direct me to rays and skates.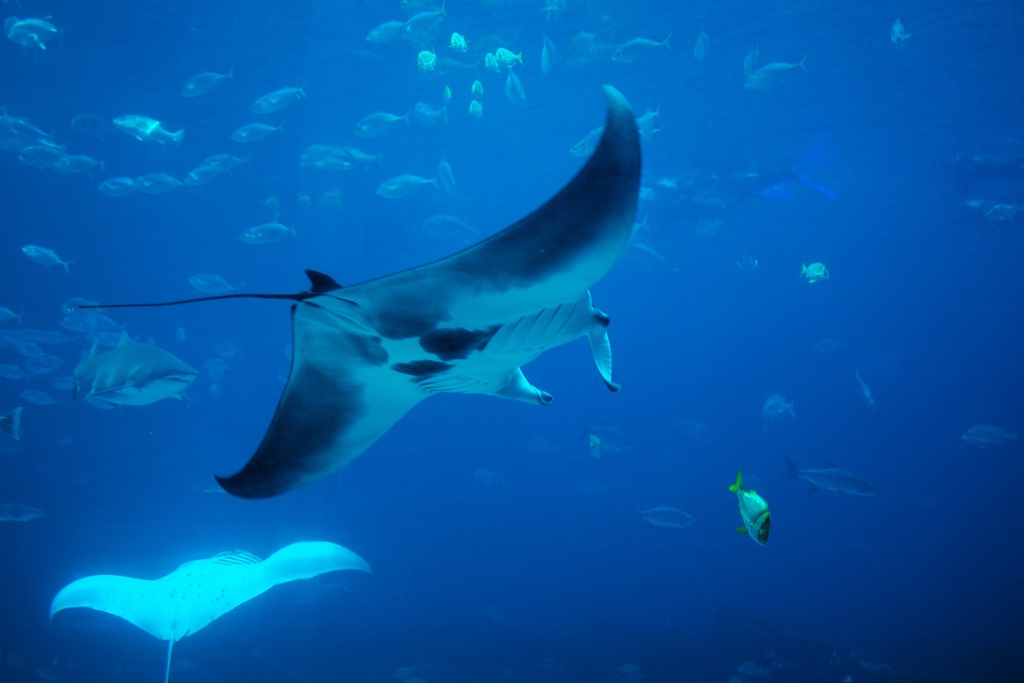
Direction: 49 538 372 682.
